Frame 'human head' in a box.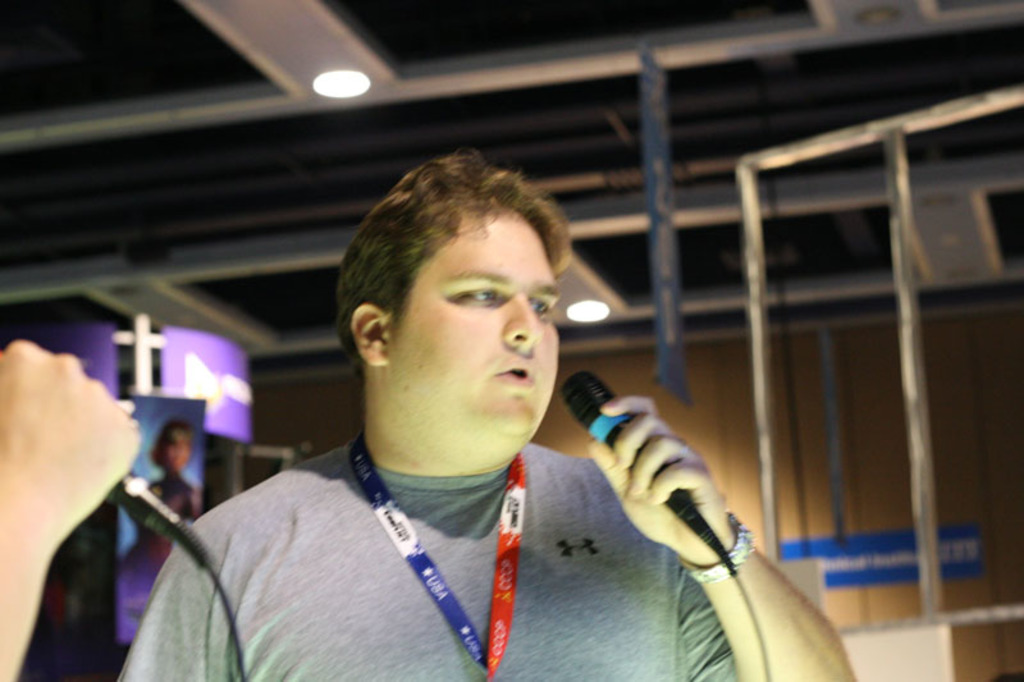
pyautogui.locateOnScreen(154, 420, 191, 470).
